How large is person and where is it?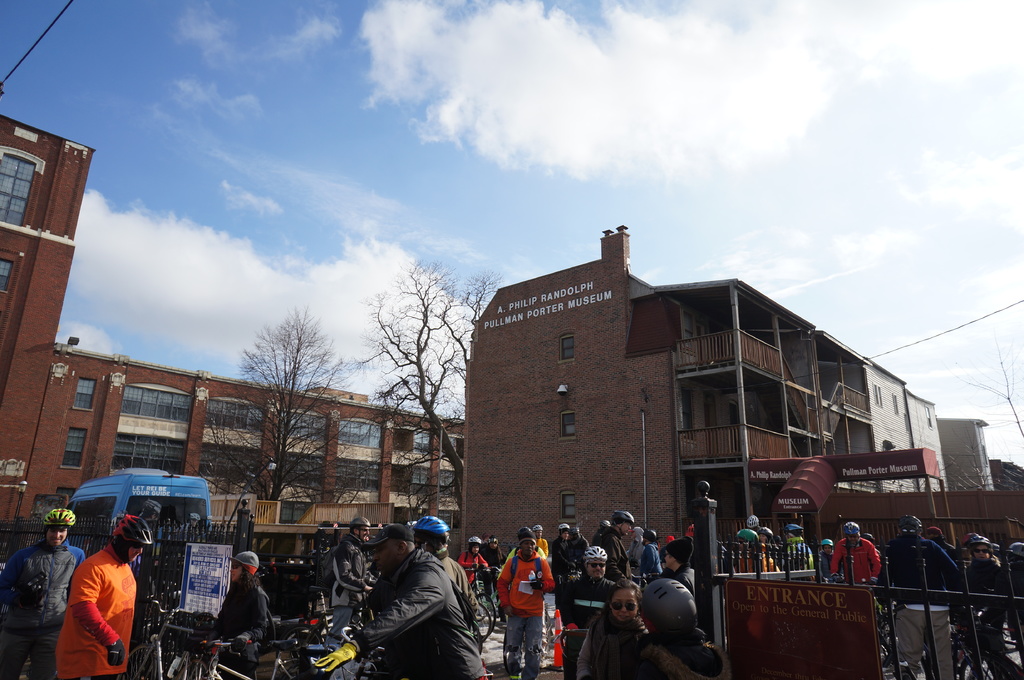
Bounding box: (x1=579, y1=583, x2=637, y2=679).
